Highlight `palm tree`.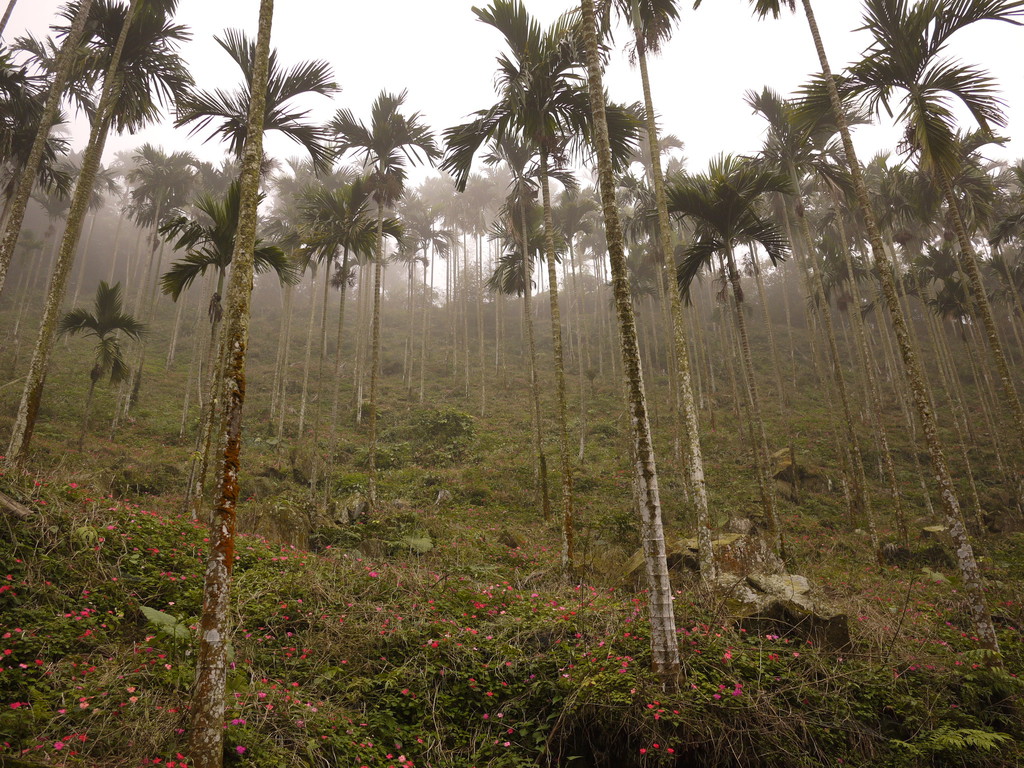
Highlighted region: (667, 158, 783, 560).
